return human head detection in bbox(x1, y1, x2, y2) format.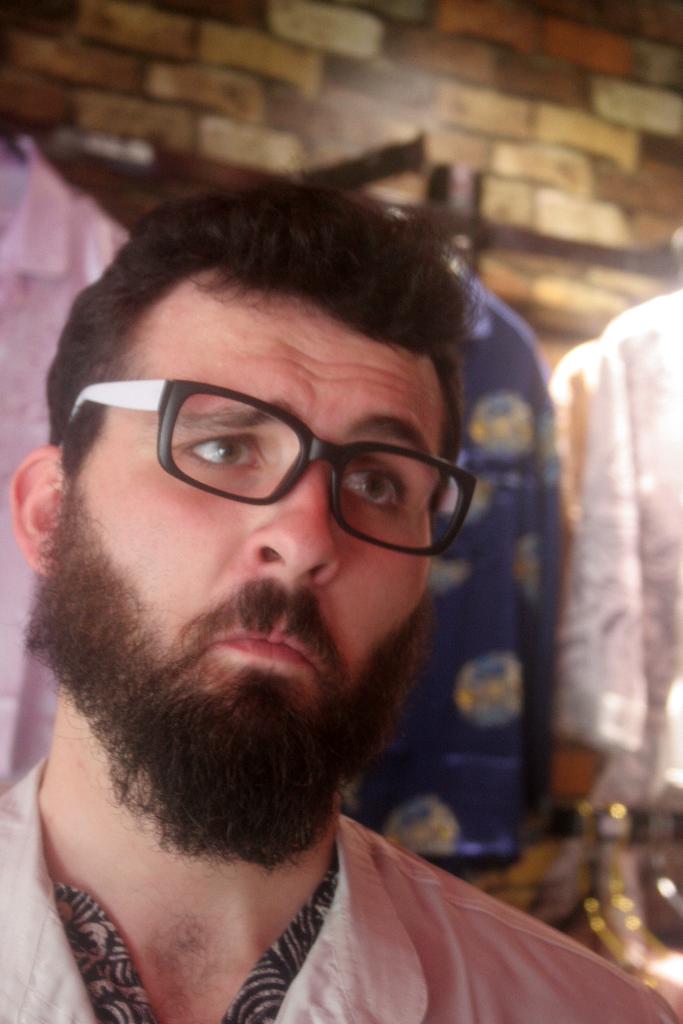
bbox(70, 175, 498, 534).
